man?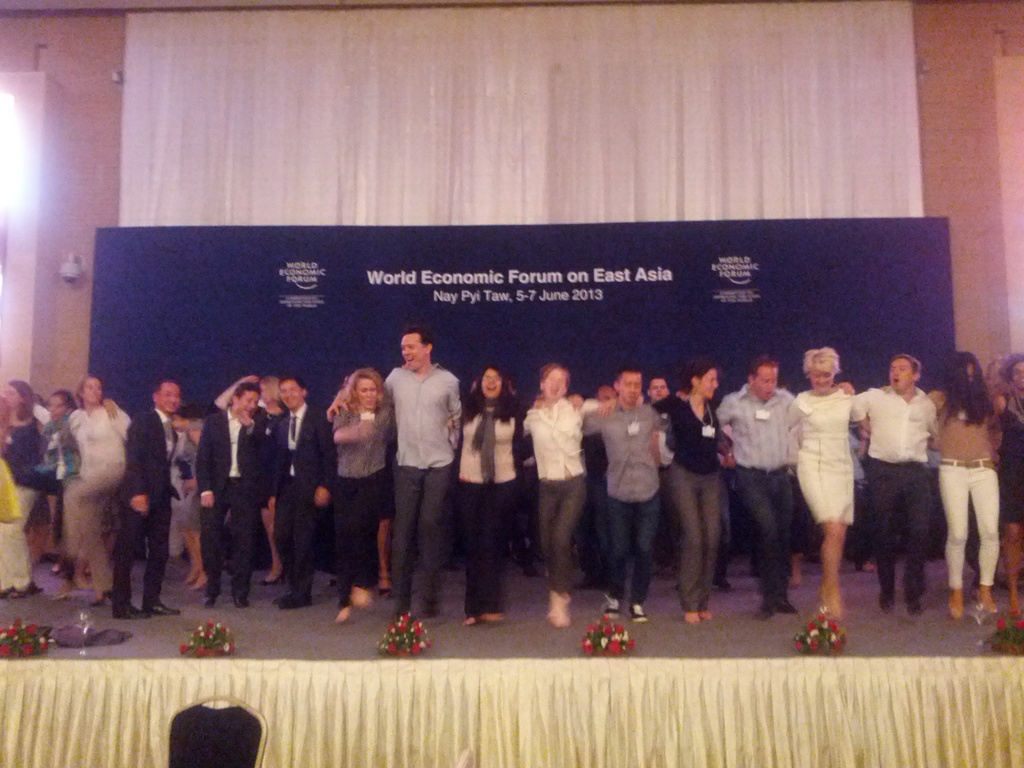
<bbox>264, 376, 340, 611</bbox>
